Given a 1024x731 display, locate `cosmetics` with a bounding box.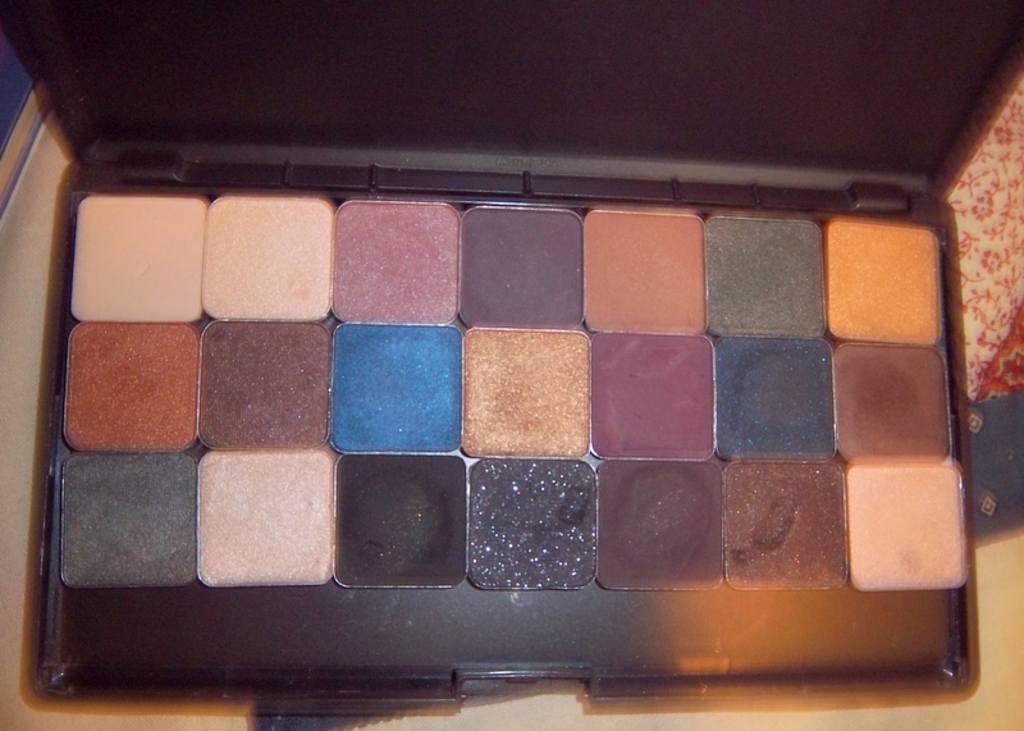
Located: <bbox>713, 335, 836, 461</bbox>.
